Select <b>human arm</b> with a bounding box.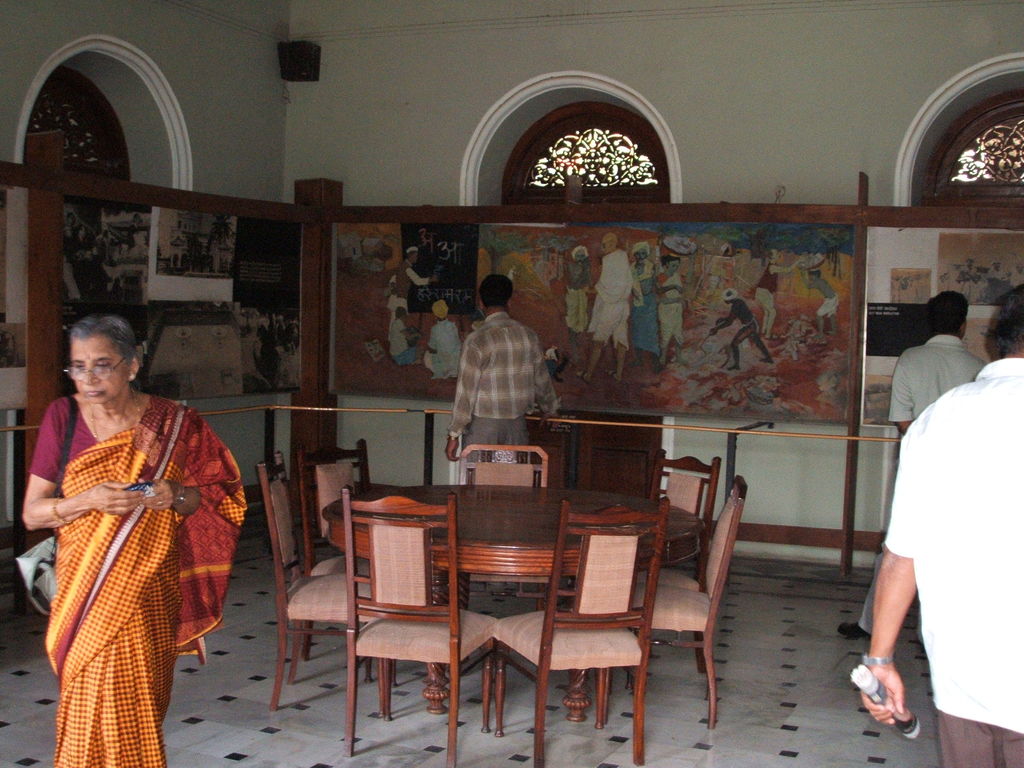
Rect(878, 347, 924, 442).
